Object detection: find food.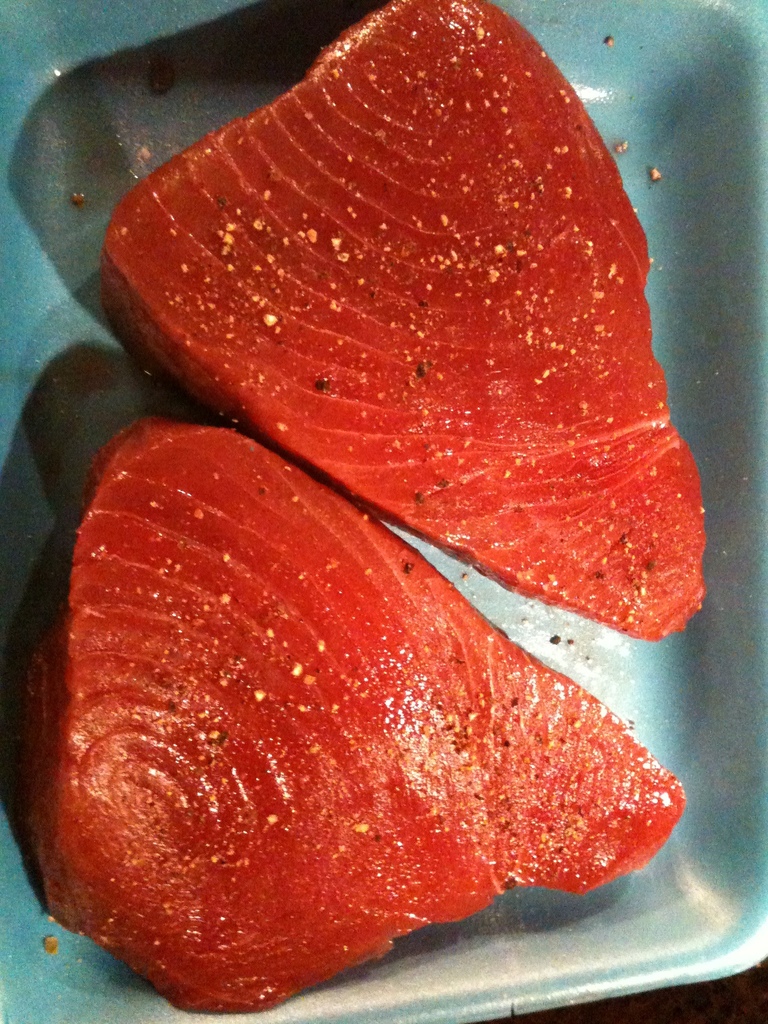
13 0 709 1023.
